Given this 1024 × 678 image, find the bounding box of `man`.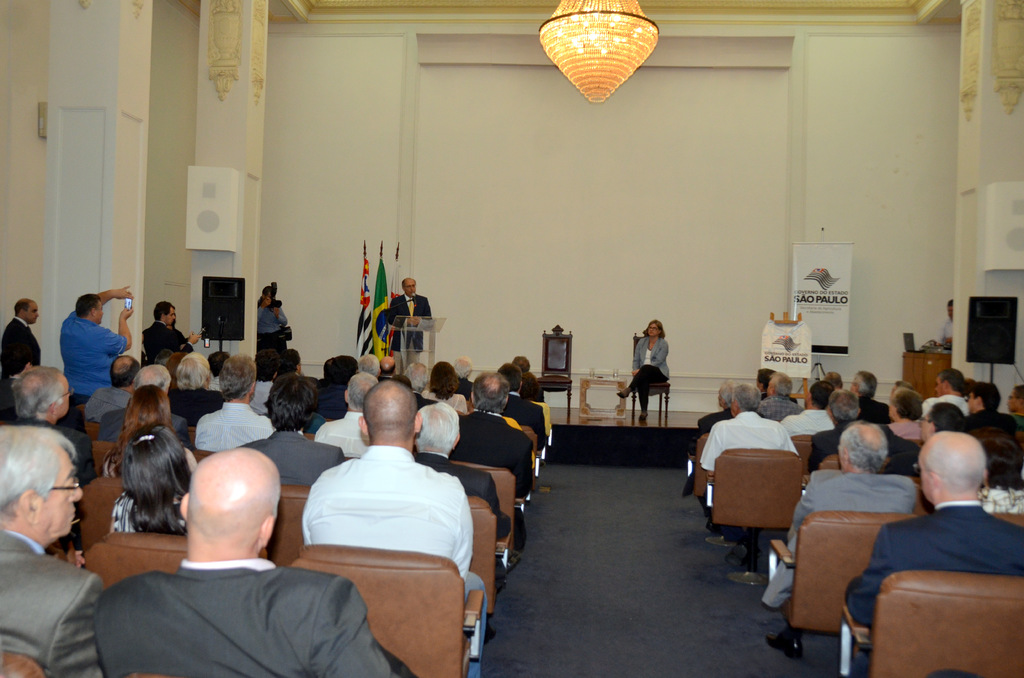
crop(939, 296, 955, 349).
